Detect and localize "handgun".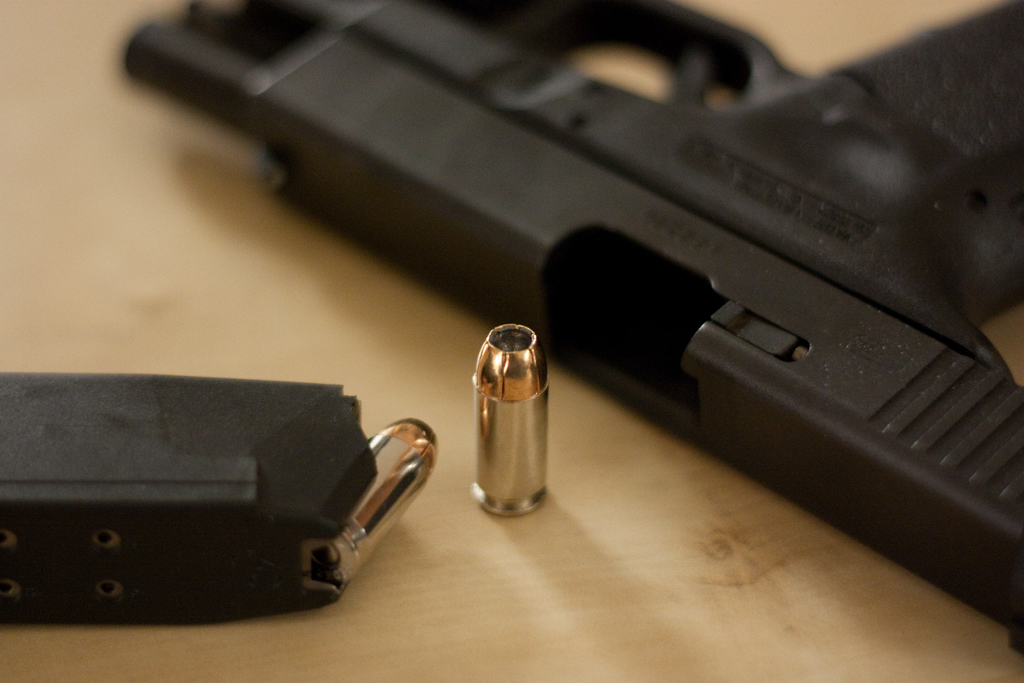
Localized at bbox=[122, 0, 1023, 654].
